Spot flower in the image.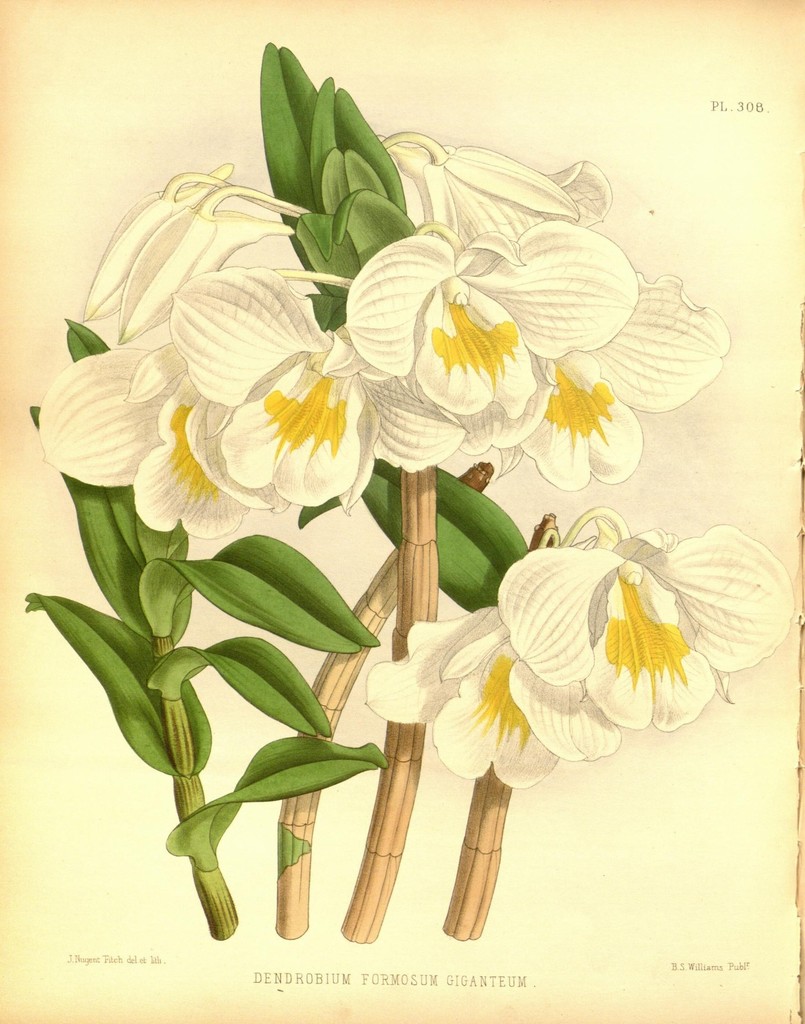
flower found at 495,523,804,735.
